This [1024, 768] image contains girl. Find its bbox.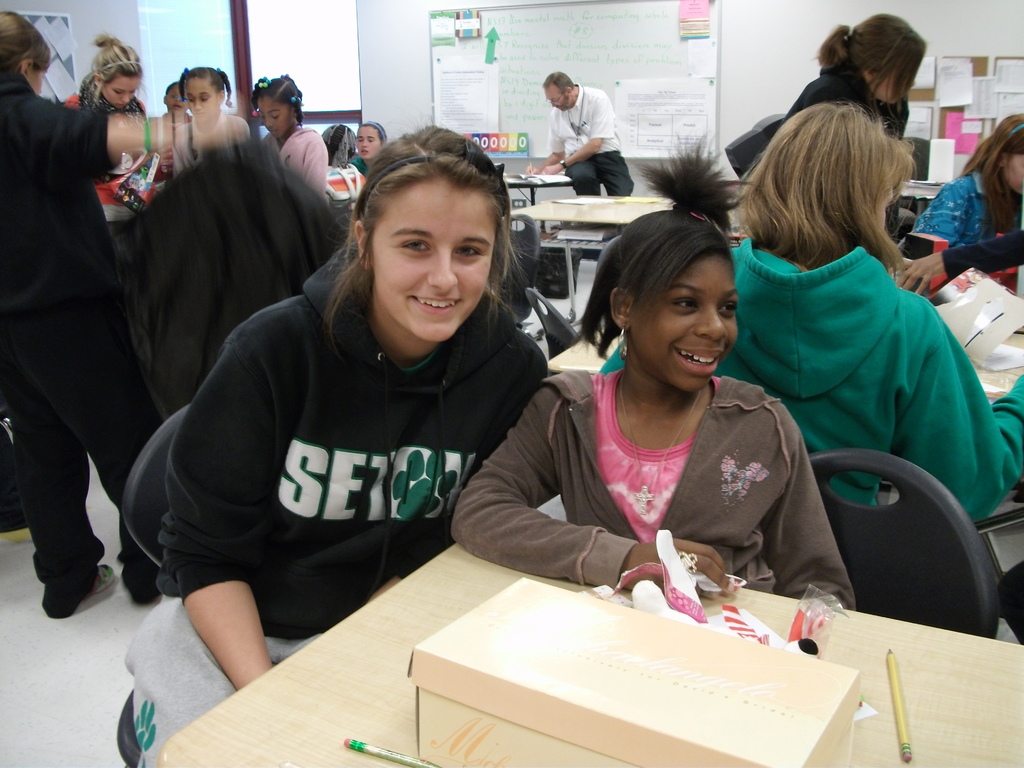
<bbox>66, 31, 158, 220</bbox>.
